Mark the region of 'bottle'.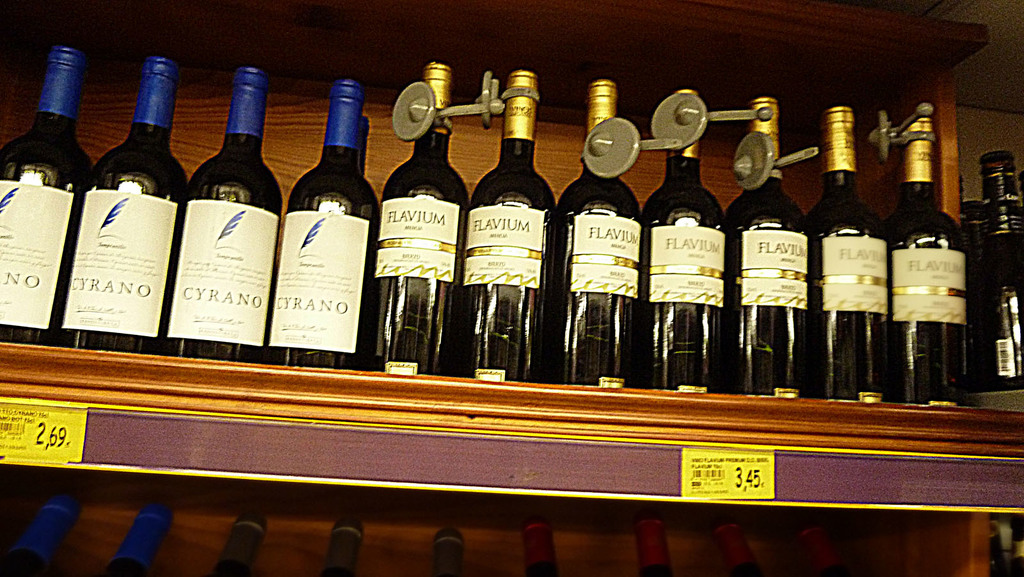
Region: rect(991, 504, 1009, 576).
